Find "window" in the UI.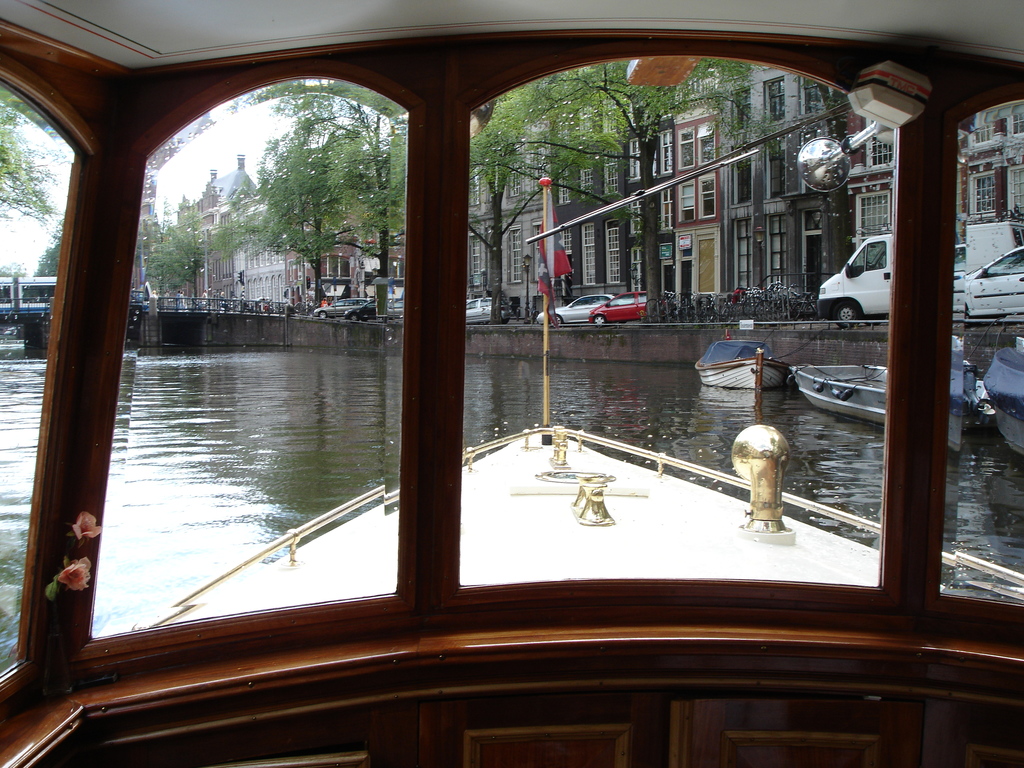
UI element at 628/245/644/292.
